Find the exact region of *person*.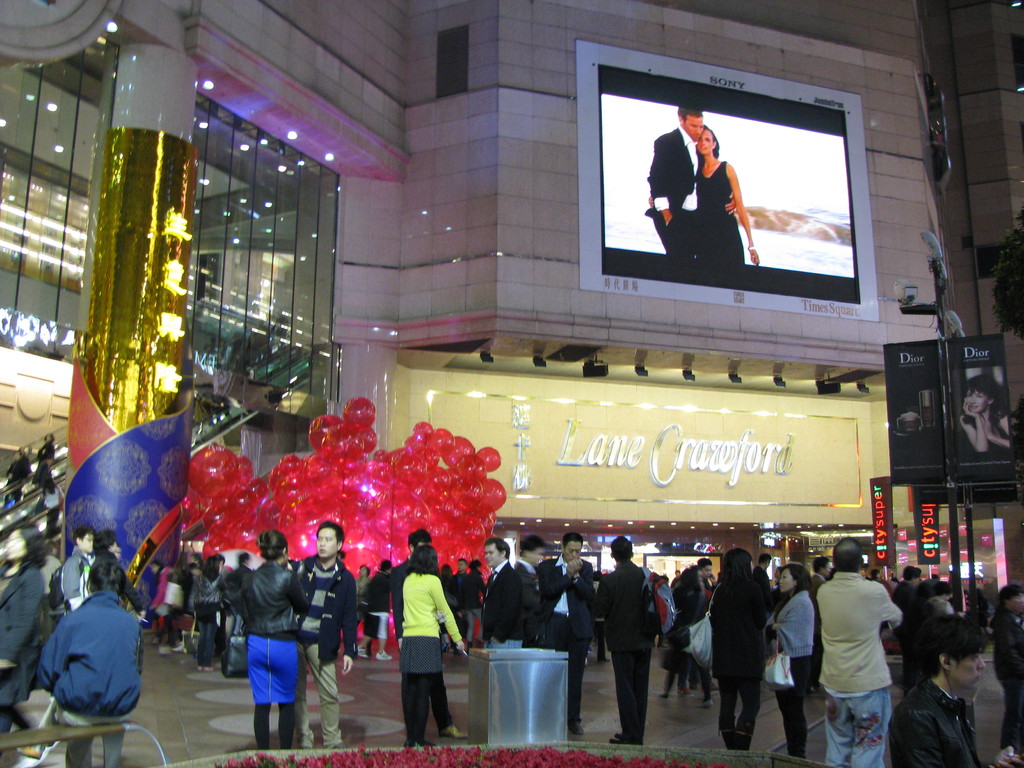
Exact region: (left=194, top=560, right=228, bottom=707).
